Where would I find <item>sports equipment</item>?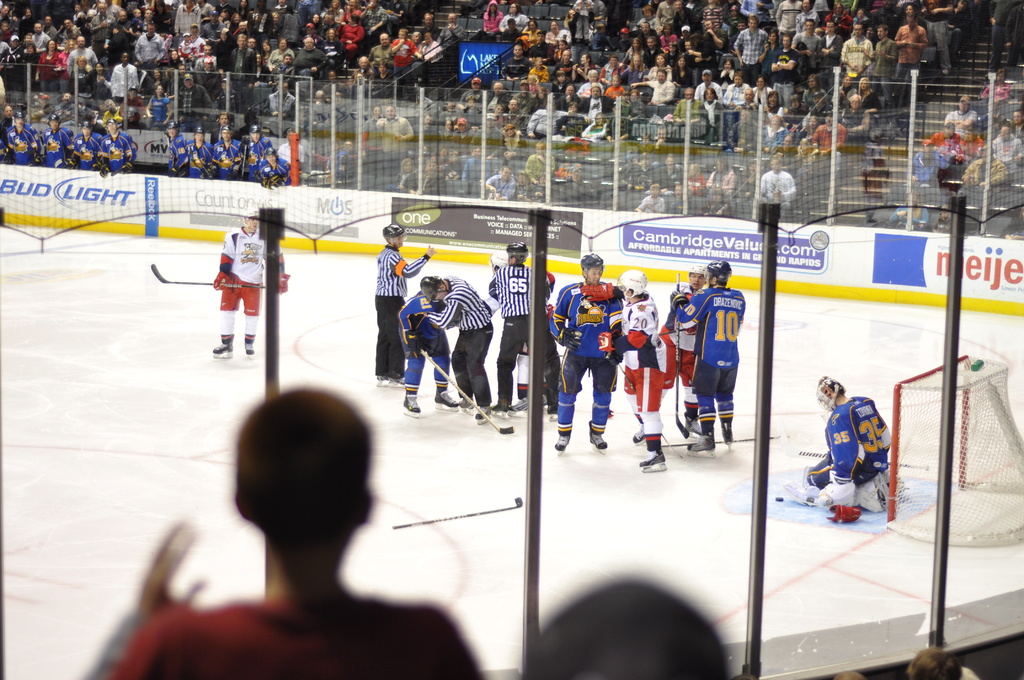
At 415 343 517 434.
